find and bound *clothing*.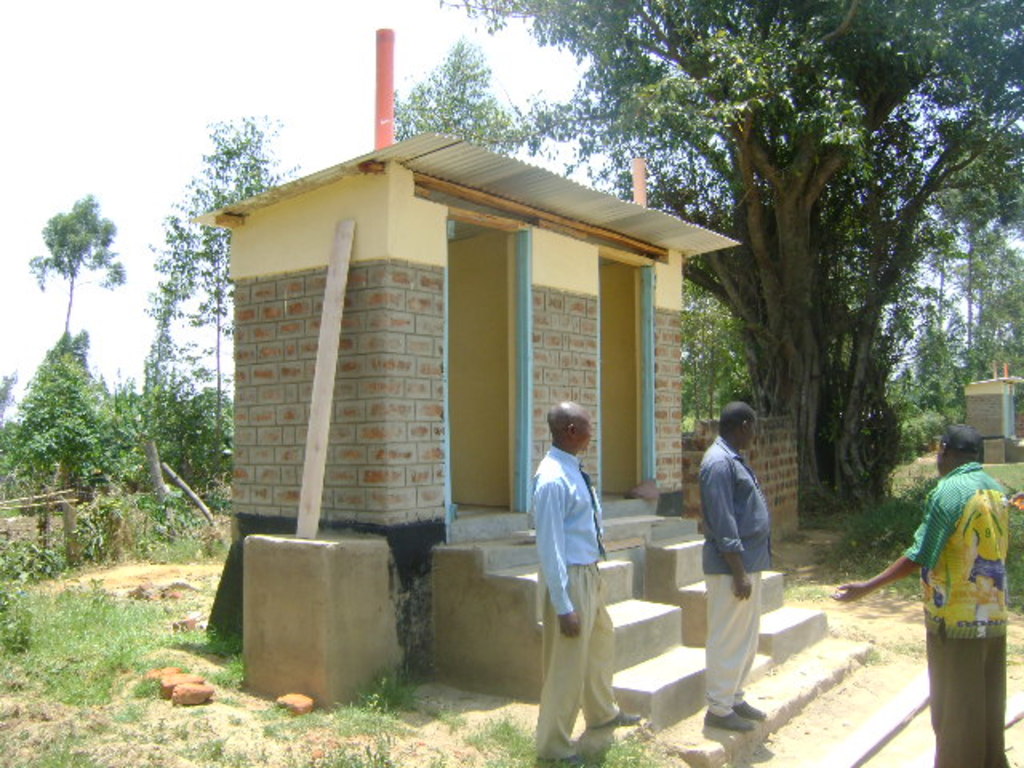
Bound: bbox=(701, 438, 776, 717).
